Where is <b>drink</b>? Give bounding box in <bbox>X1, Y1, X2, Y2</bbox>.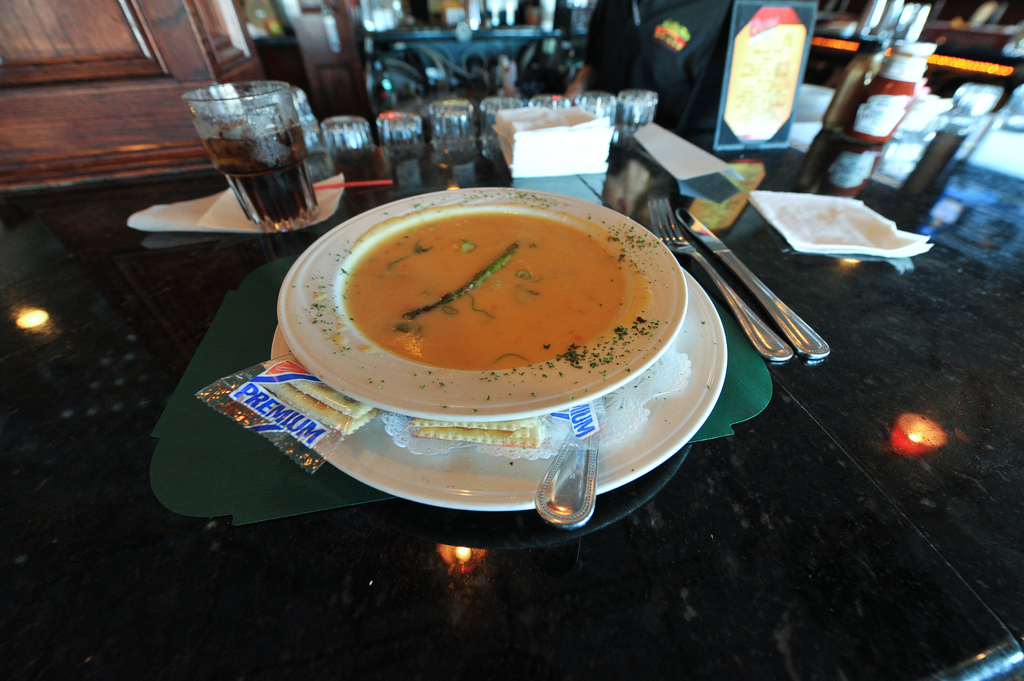
<bbox>209, 125, 300, 225</bbox>.
